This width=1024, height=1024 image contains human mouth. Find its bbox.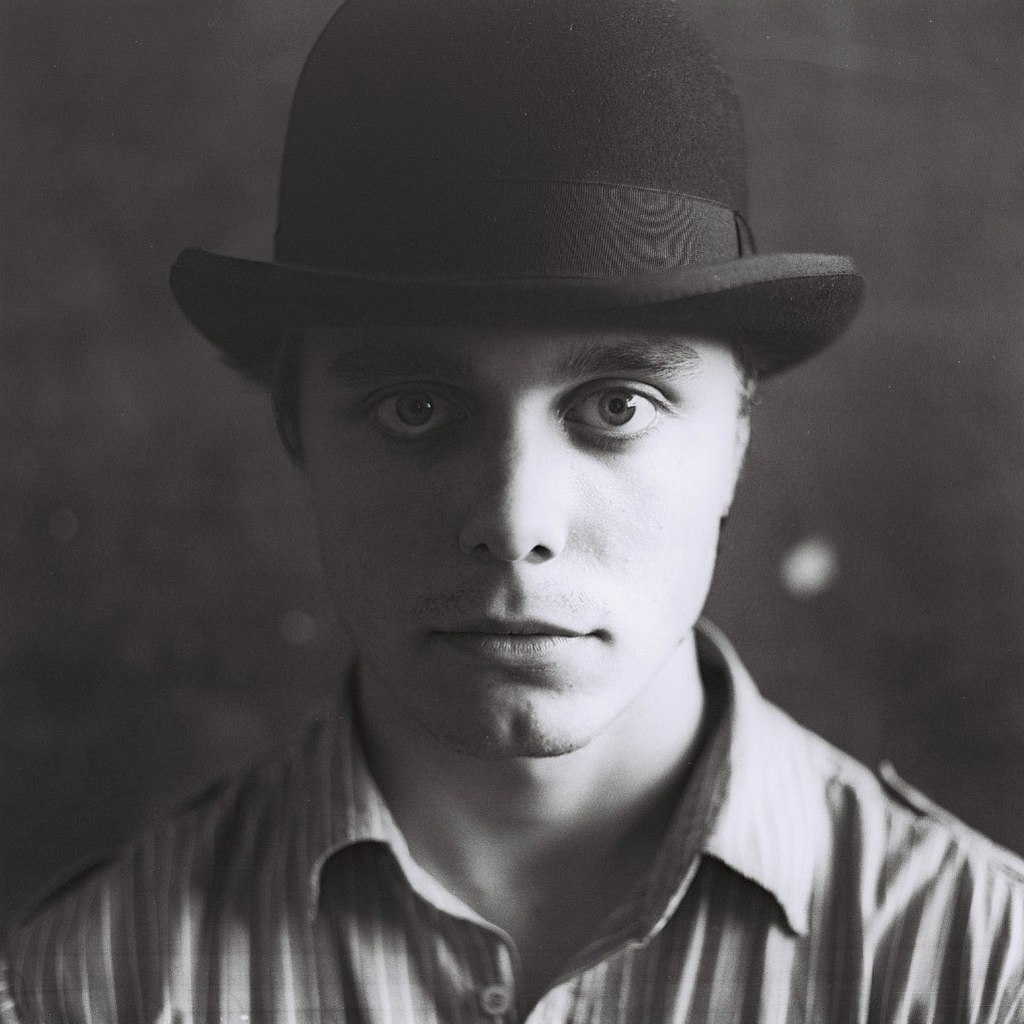
select_region(420, 602, 607, 678).
